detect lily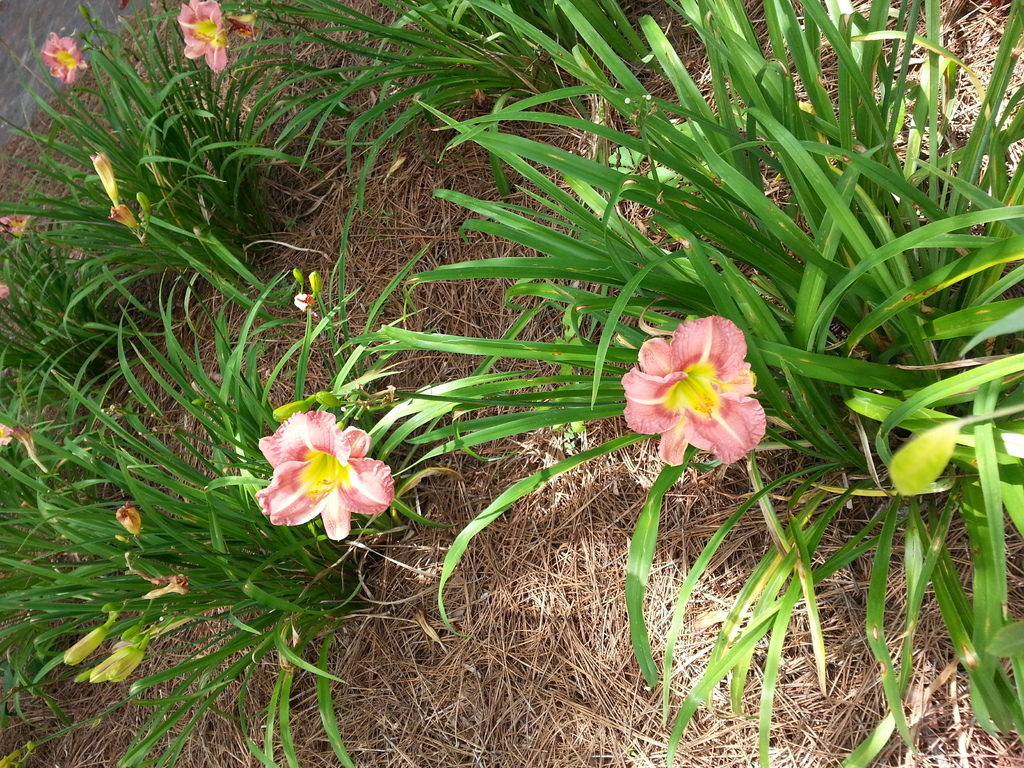
[x1=253, y1=410, x2=399, y2=548]
